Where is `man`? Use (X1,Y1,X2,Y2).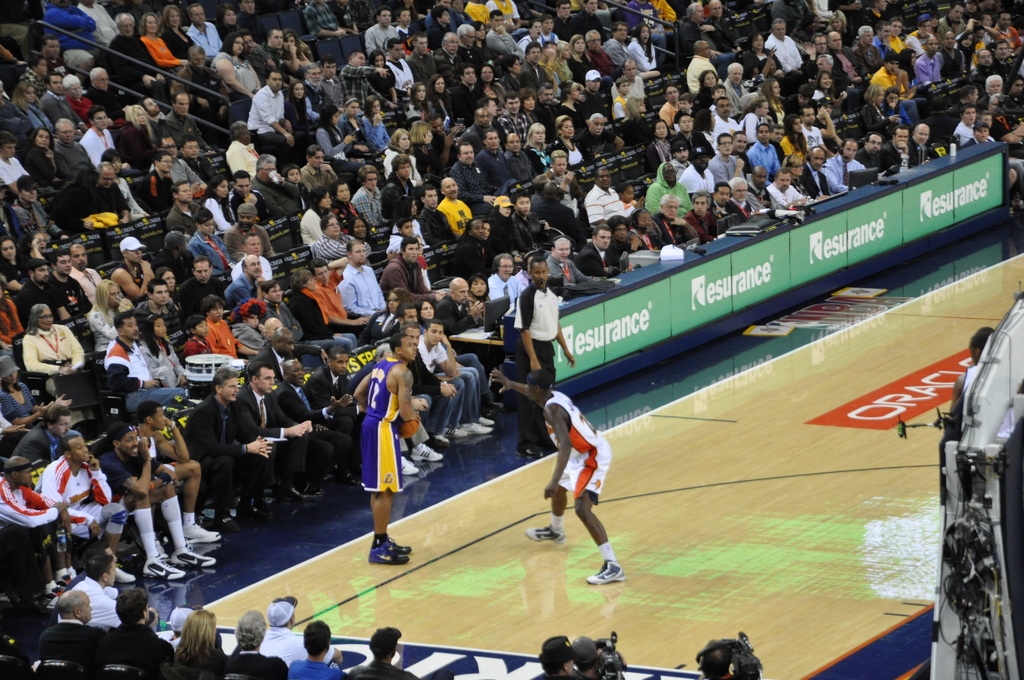
(411,316,474,446).
